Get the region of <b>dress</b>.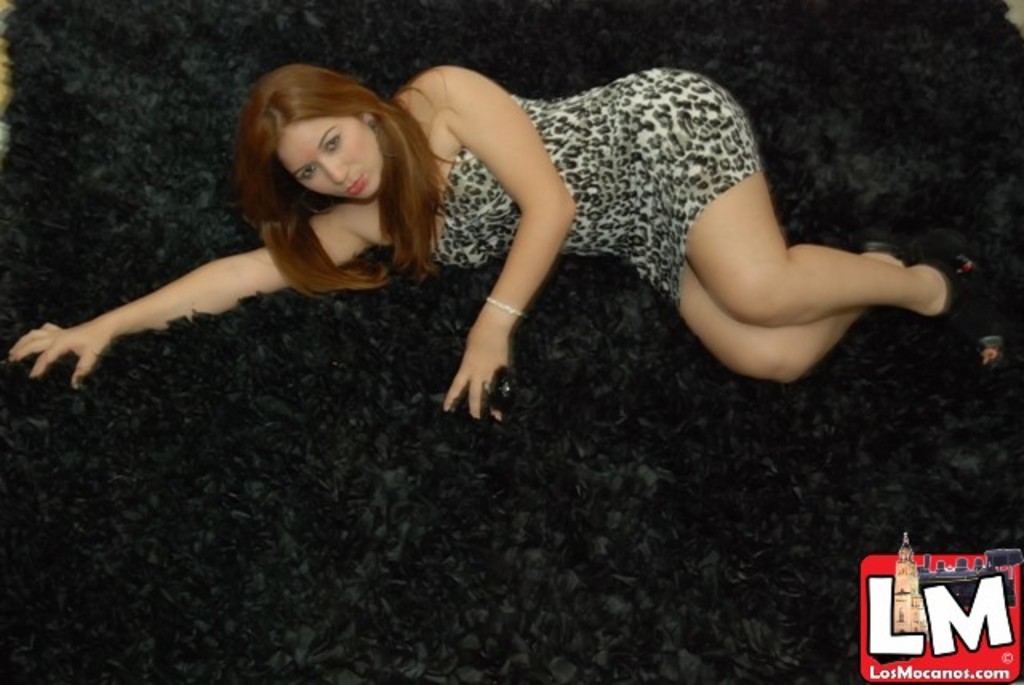
432:67:763:307.
